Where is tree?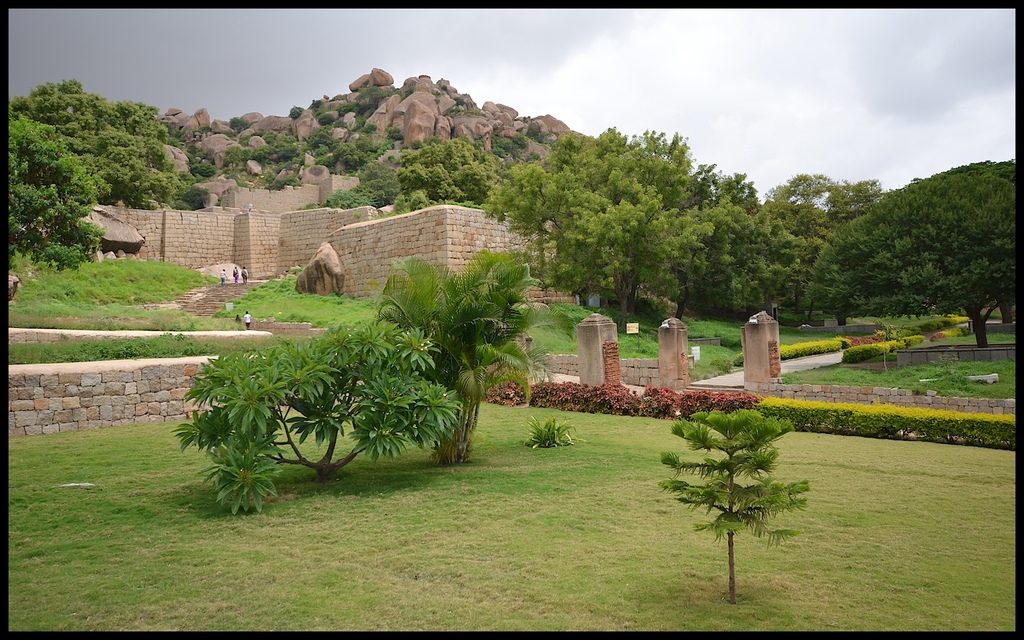
(656, 404, 809, 609).
